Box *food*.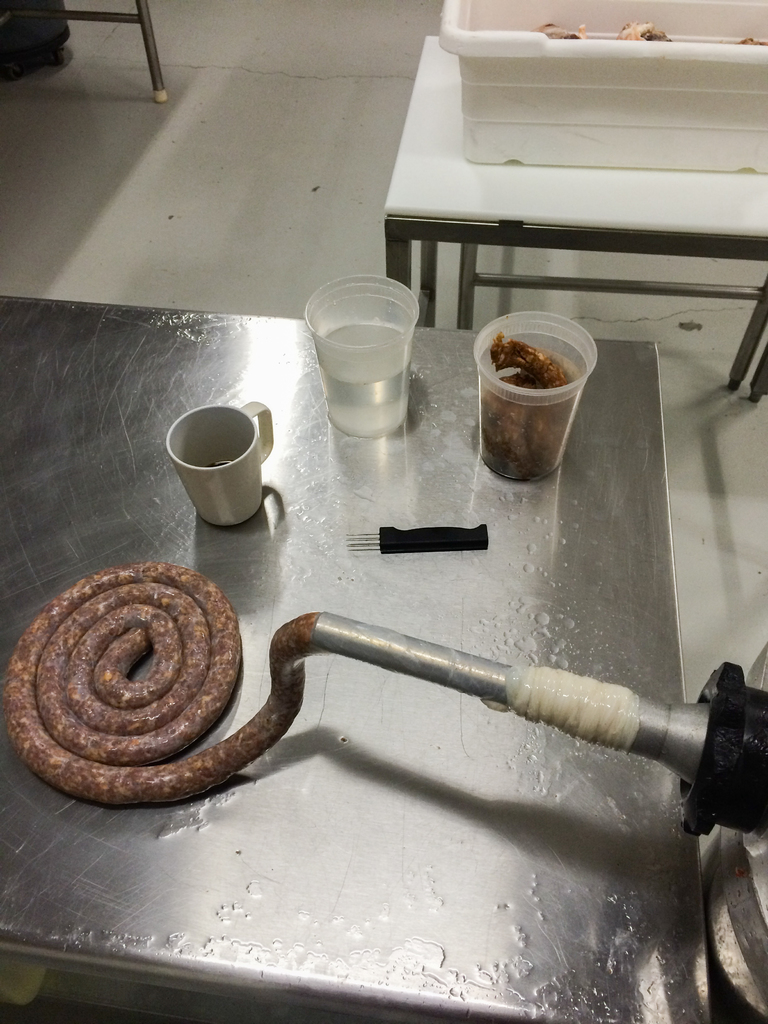
(0,559,323,812).
